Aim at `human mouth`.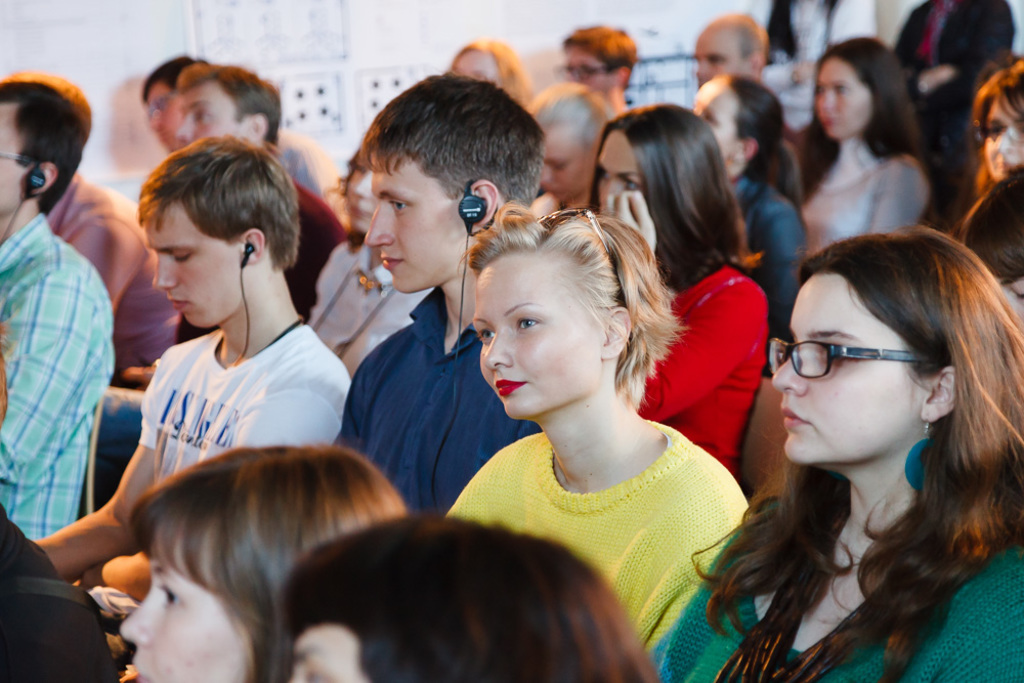
Aimed at (542, 182, 560, 200).
